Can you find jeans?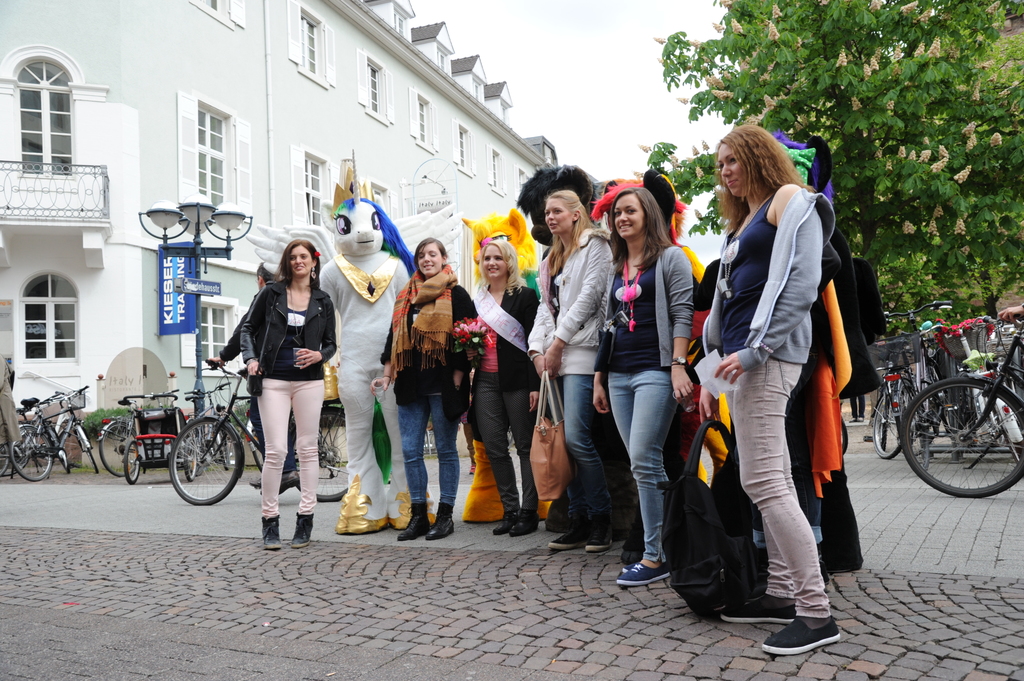
Yes, bounding box: 561:377:594:483.
